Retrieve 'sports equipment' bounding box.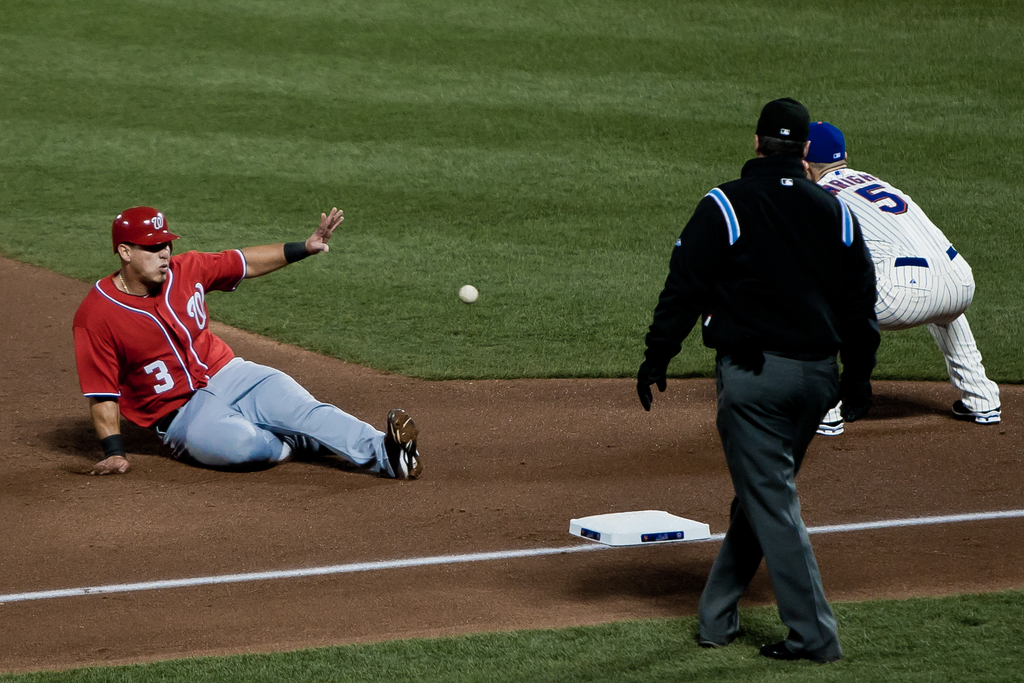
Bounding box: box=[383, 411, 422, 475].
